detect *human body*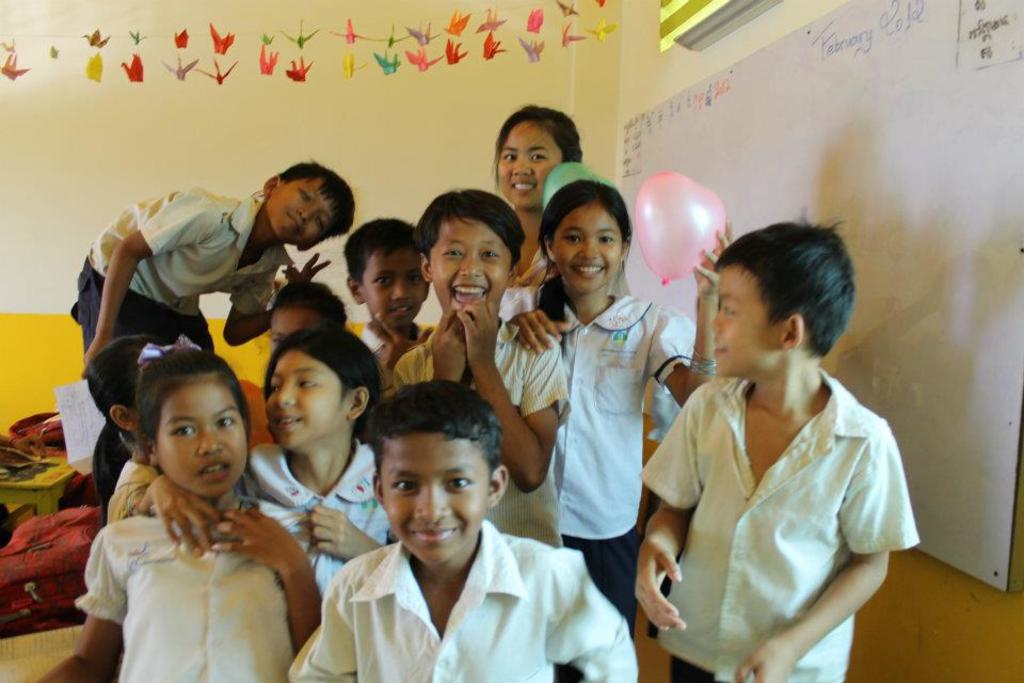
(left=487, top=100, right=579, bottom=305)
